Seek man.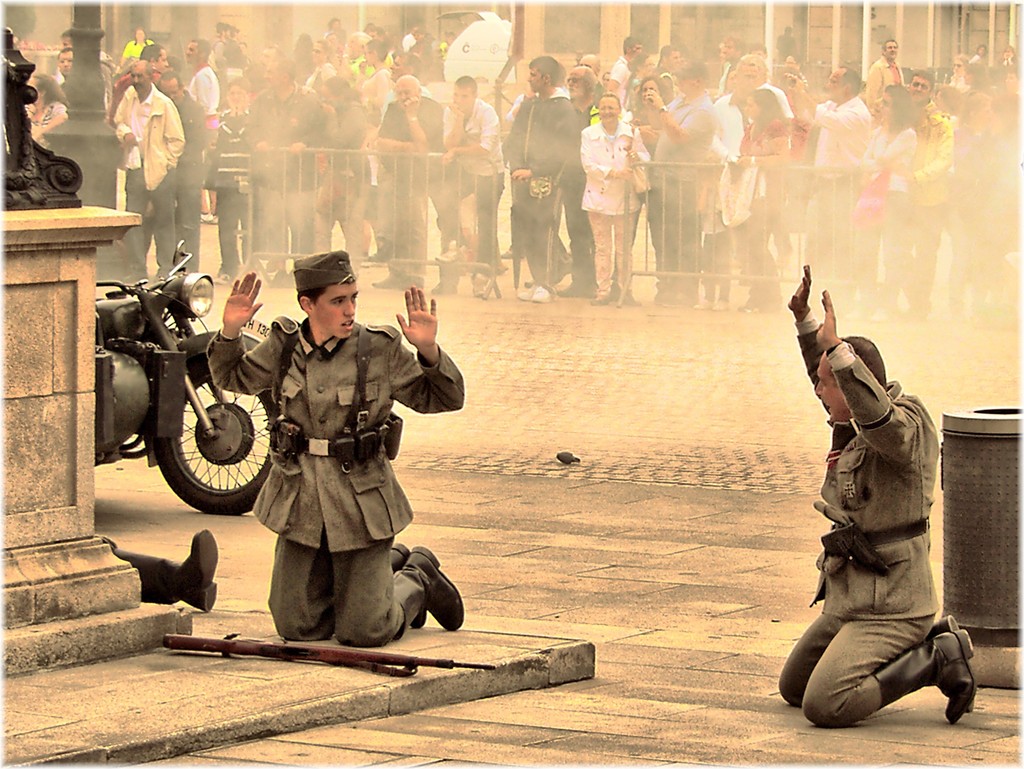
785,63,873,319.
